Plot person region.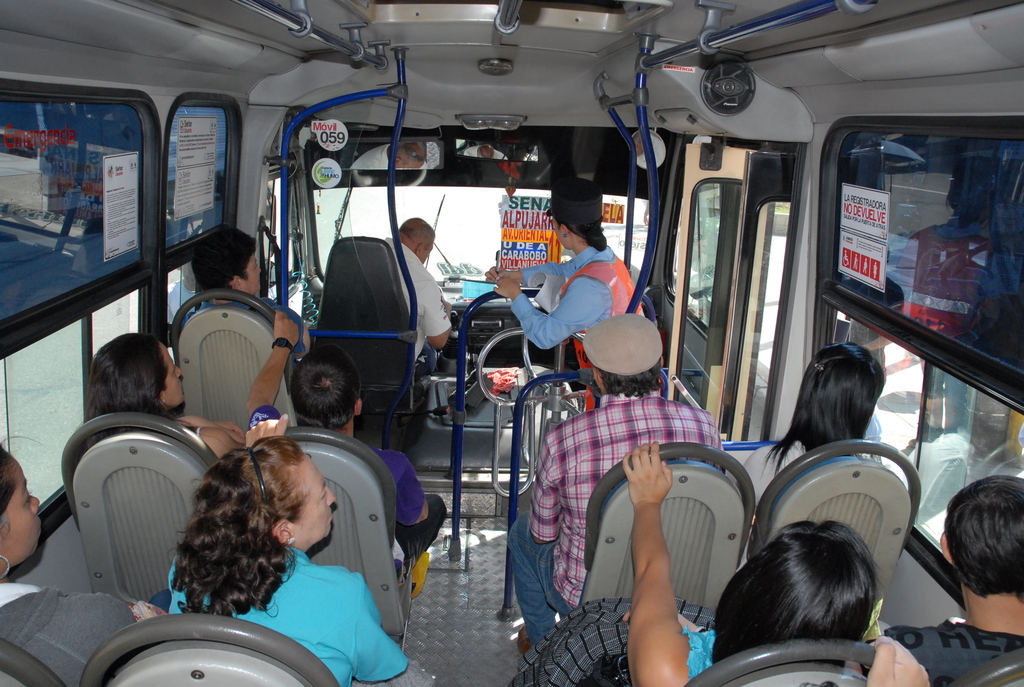
Plotted at (166,413,435,686).
